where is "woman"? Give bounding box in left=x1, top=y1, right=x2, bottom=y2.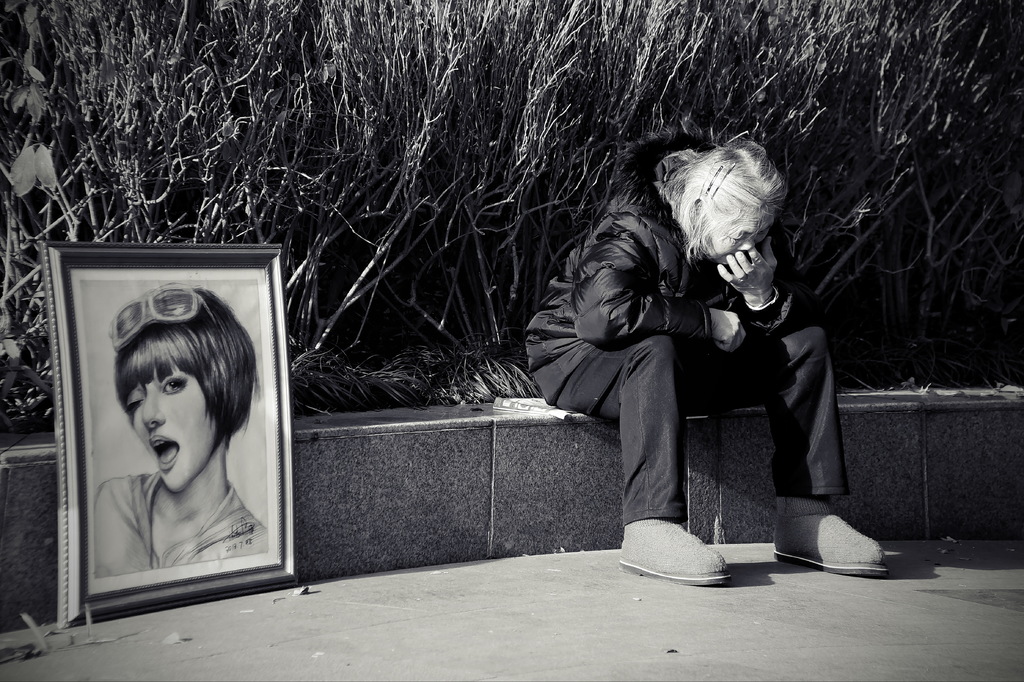
left=518, top=128, right=884, bottom=589.
